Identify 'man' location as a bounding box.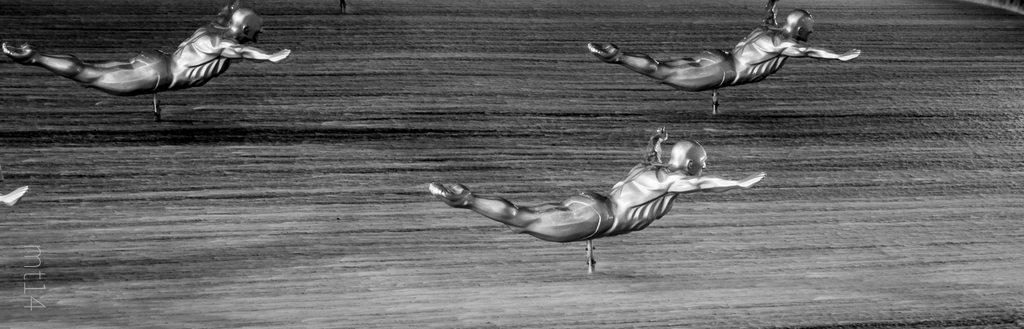
426:121:762:248.
